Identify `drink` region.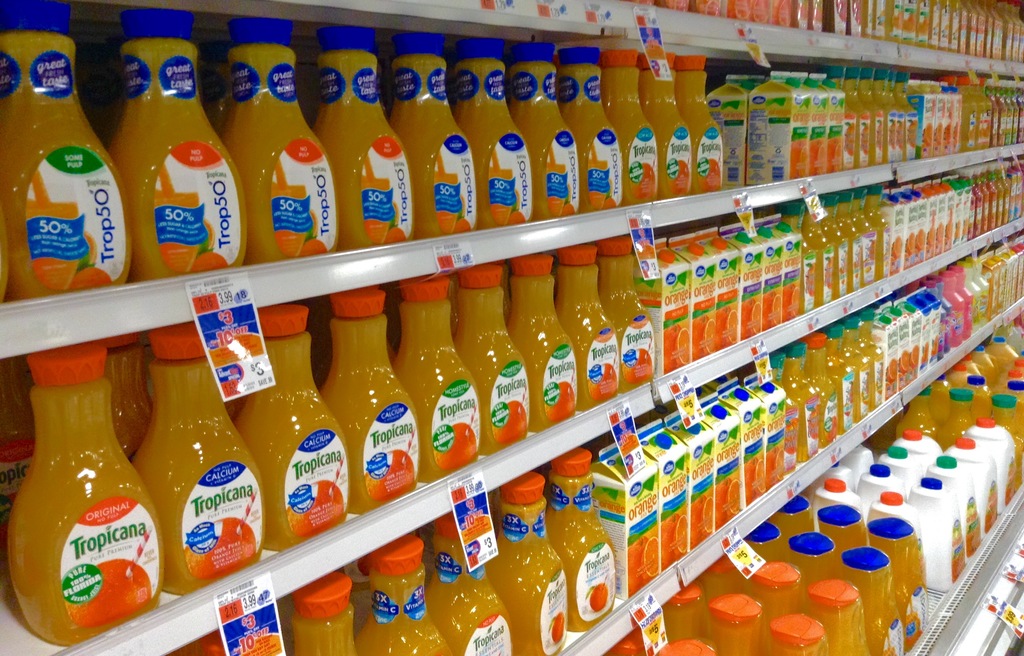
Region: [987,256,999,321].
